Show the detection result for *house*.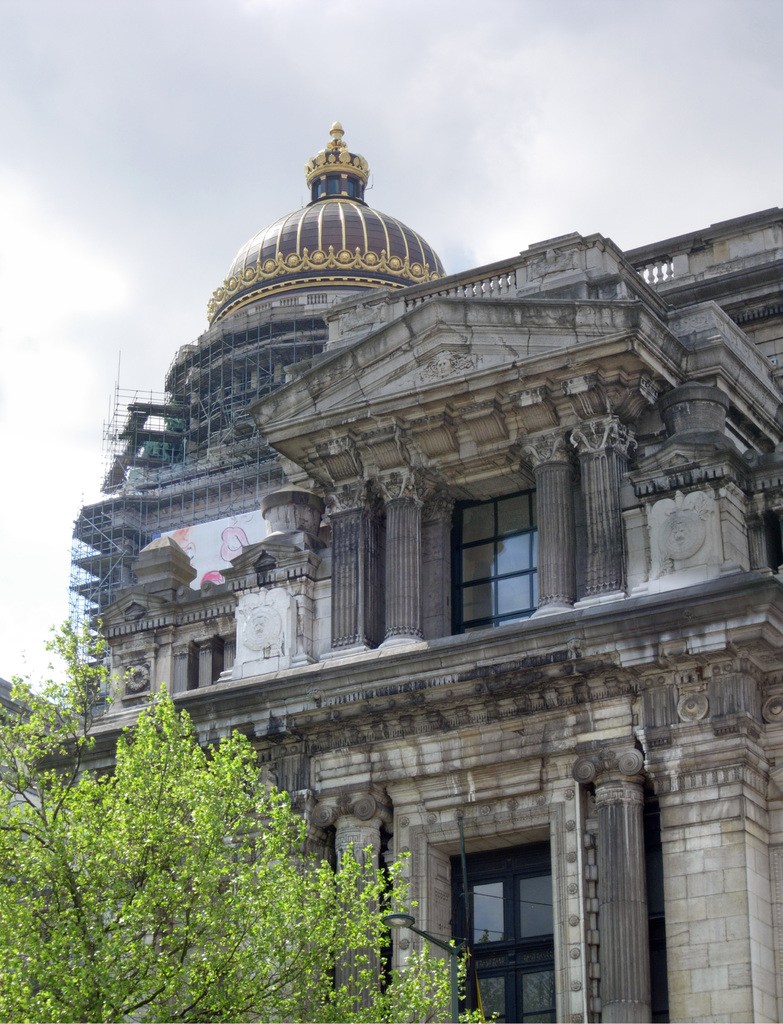
bbox(0, 111, 782, 1023).
